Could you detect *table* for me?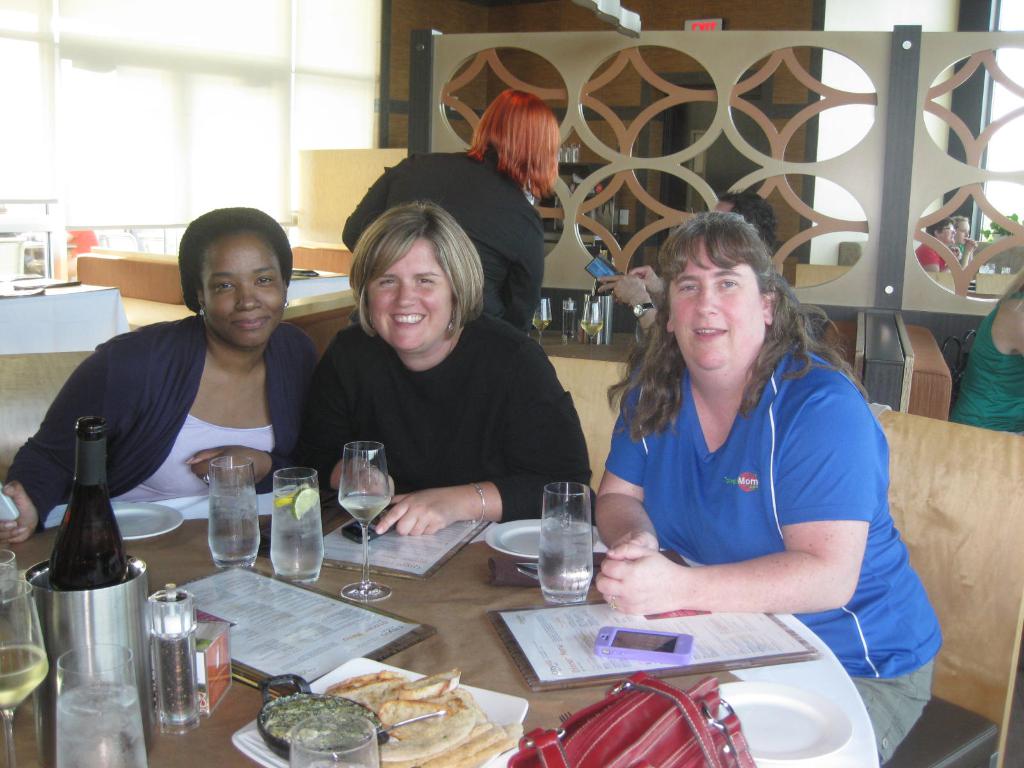
Detection result: 3, 470, 881, 767.
